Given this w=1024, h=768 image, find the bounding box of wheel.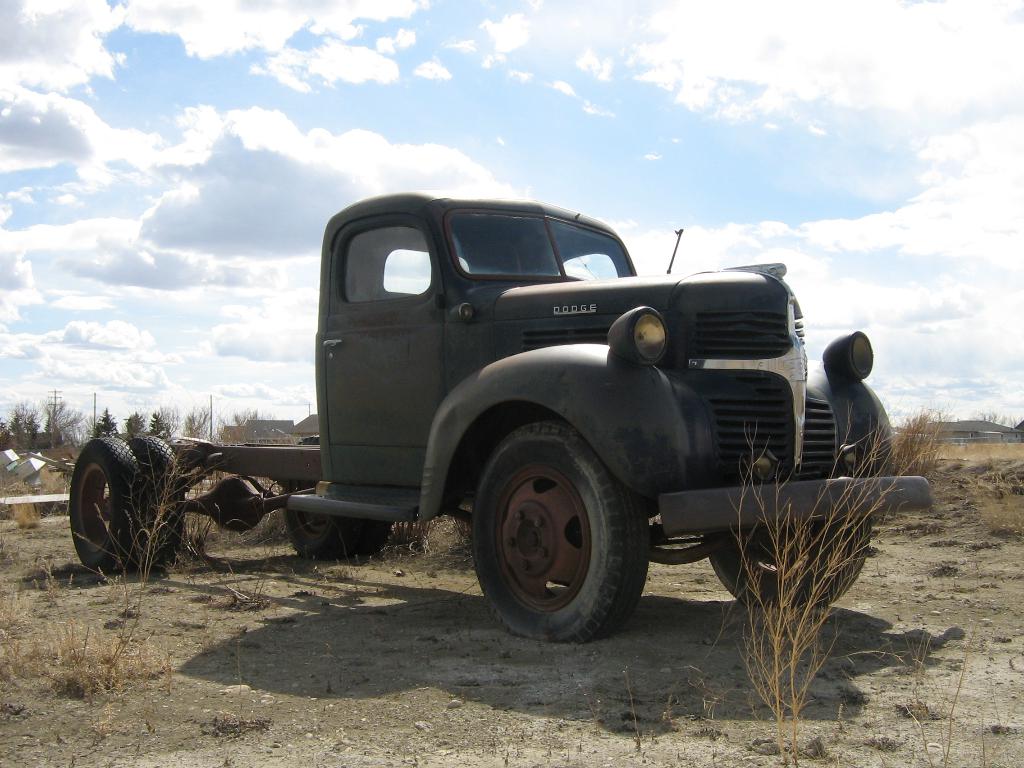
x1=274 y1=438 x2=390 y2=559.
